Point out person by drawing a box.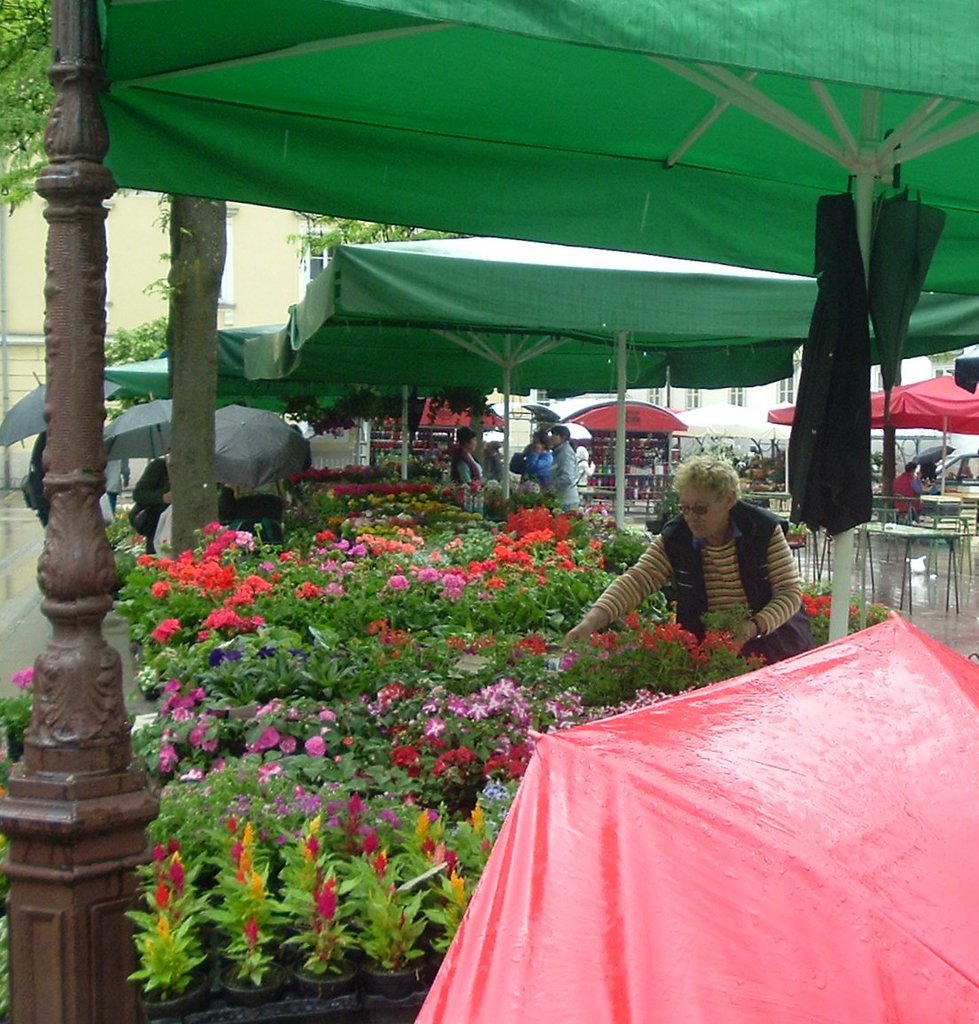
(540, 425, 577, 504).
